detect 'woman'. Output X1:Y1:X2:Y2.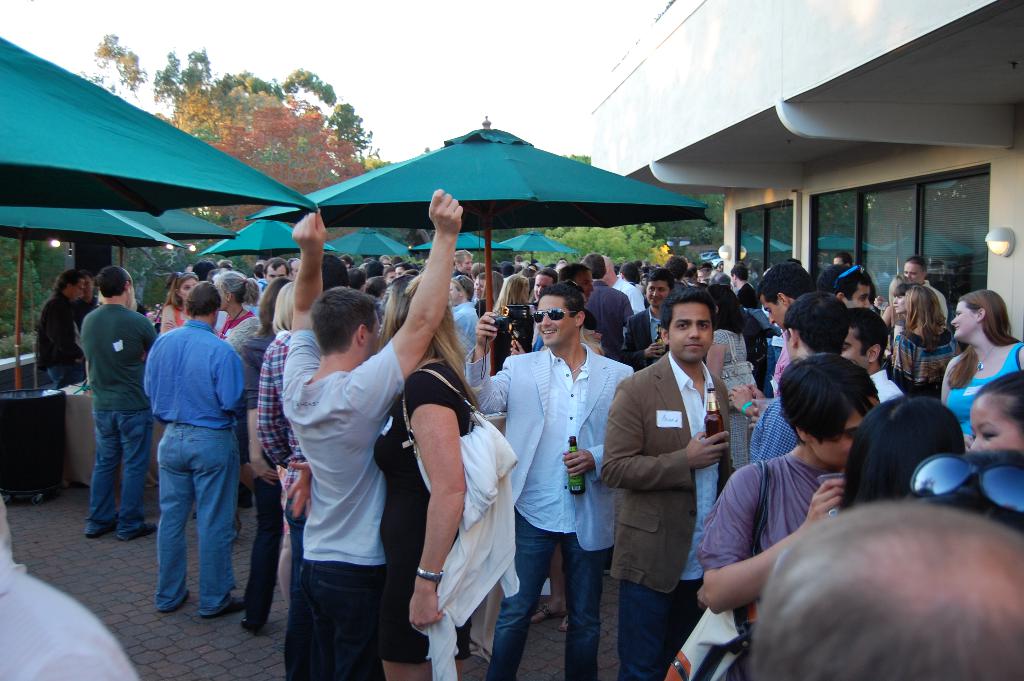
833:398:963:513.
